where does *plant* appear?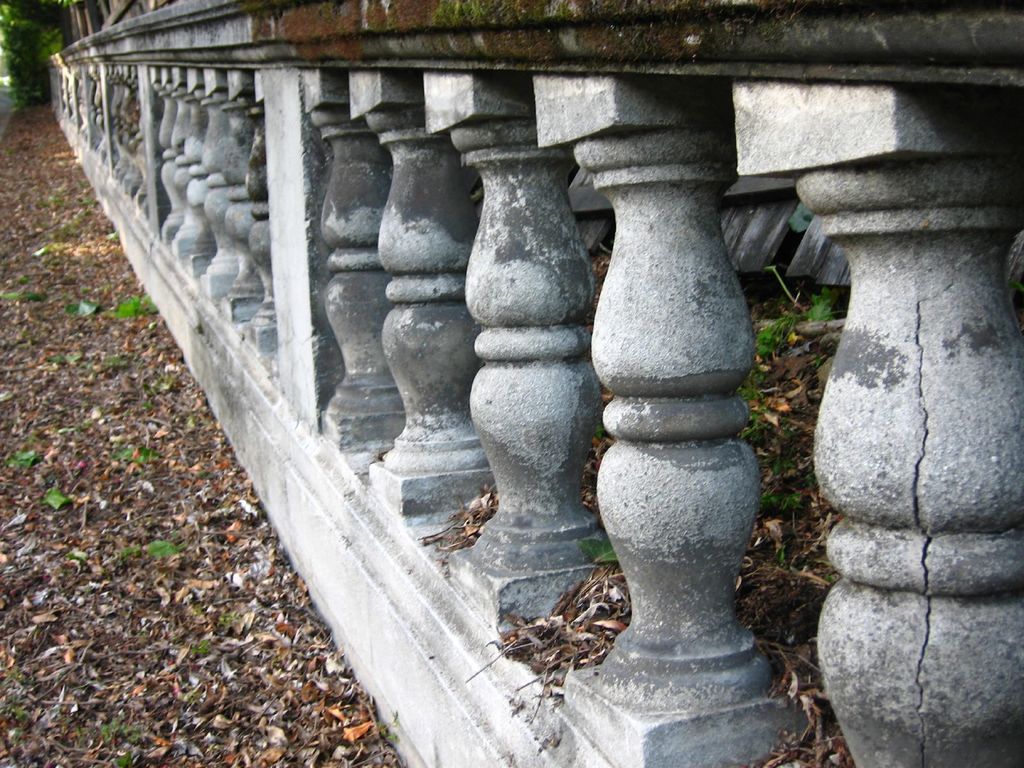
Appears at (97, 721, 138, 767).
